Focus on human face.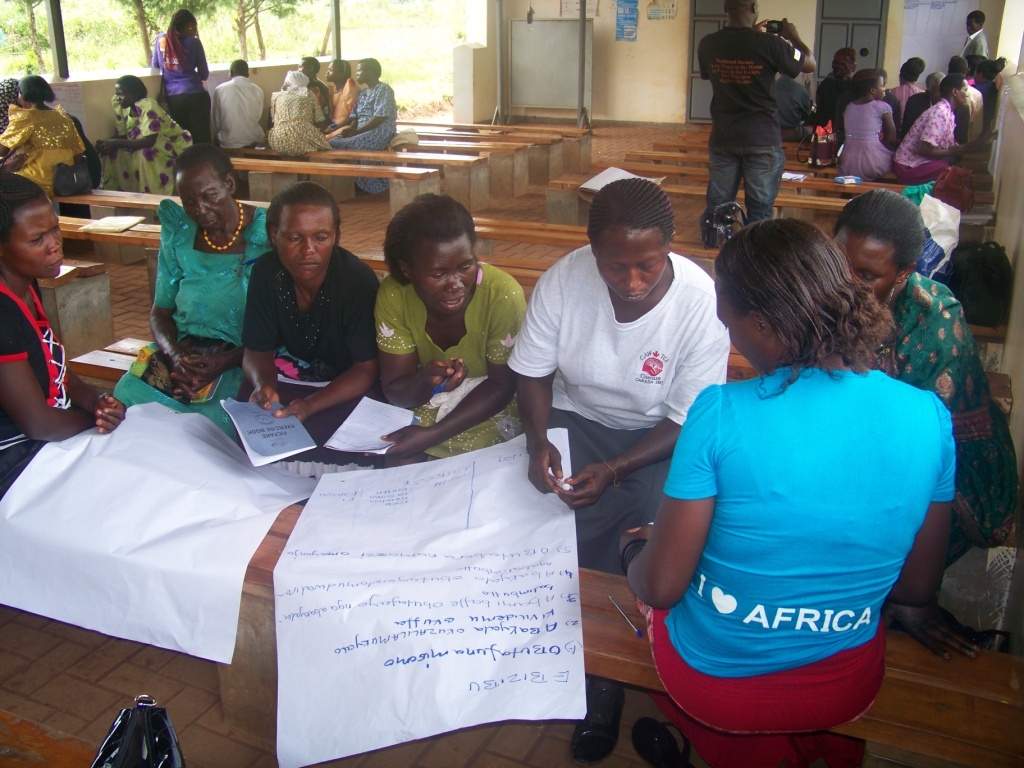
Focused at <box>407,239,476,319</box>.
